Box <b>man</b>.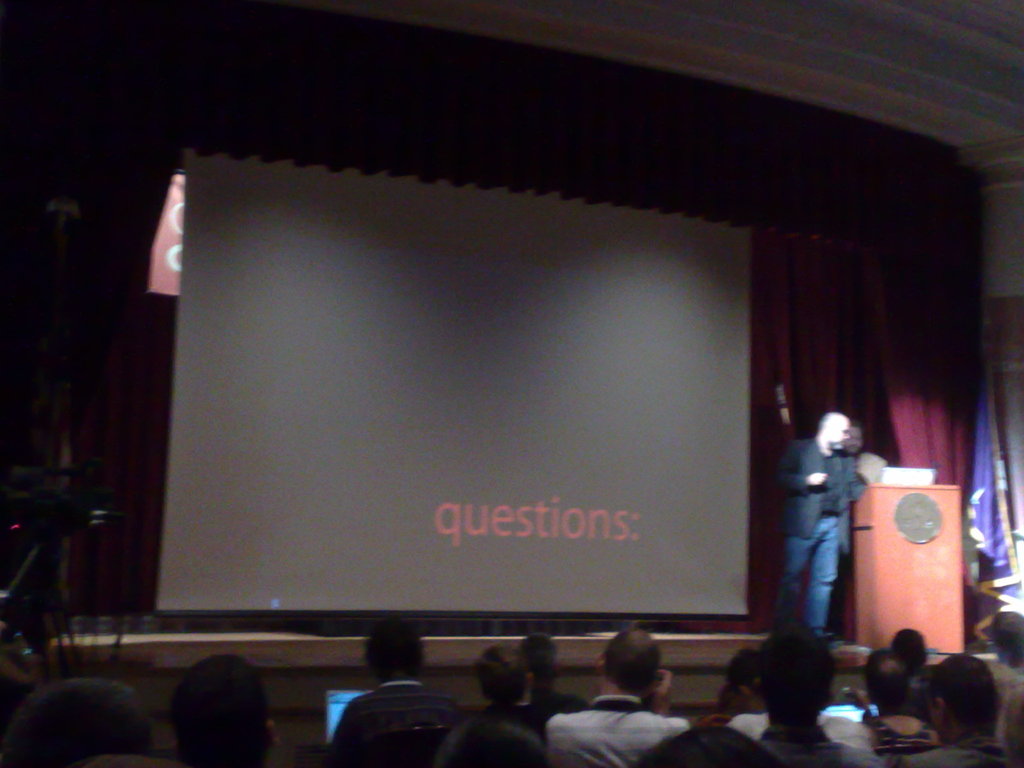
[166,651,278,767].
